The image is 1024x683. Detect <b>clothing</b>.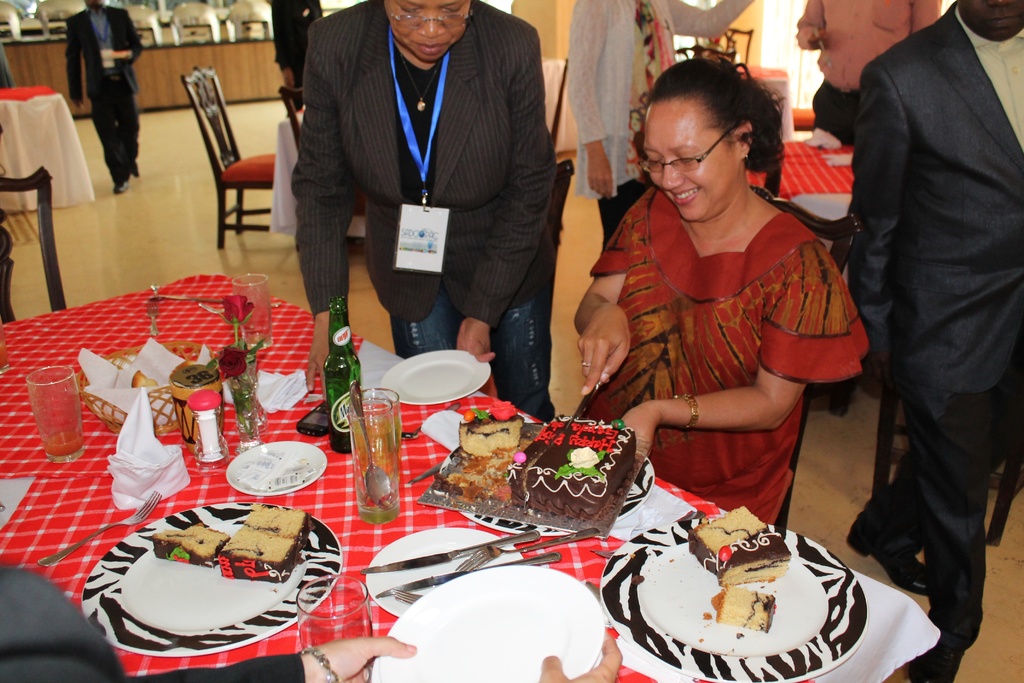
Detection: (0,568,315,682).
